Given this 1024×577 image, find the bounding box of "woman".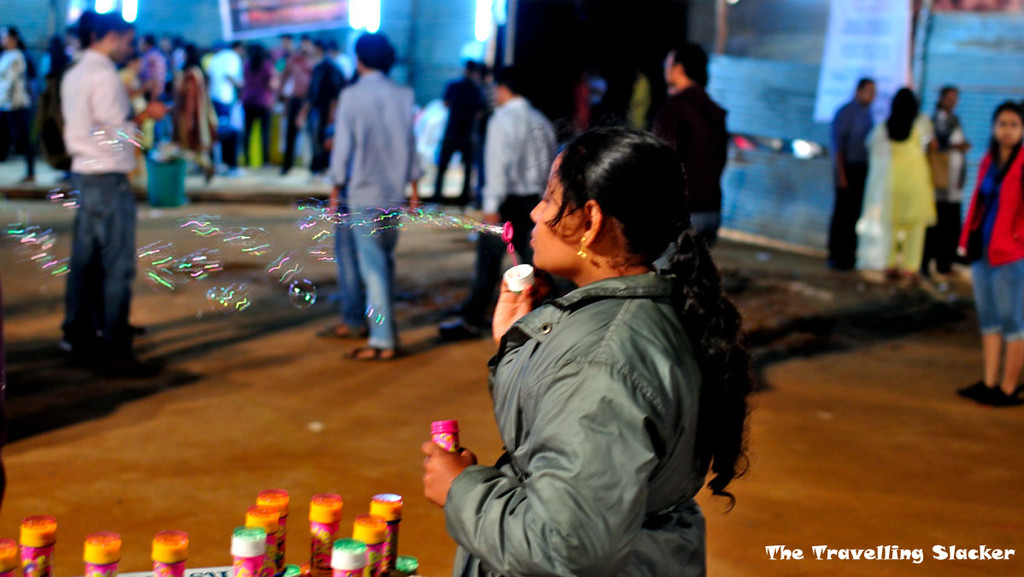
{"x1": 238, "y1": 41, "x2": 289, "y2": 169}.
